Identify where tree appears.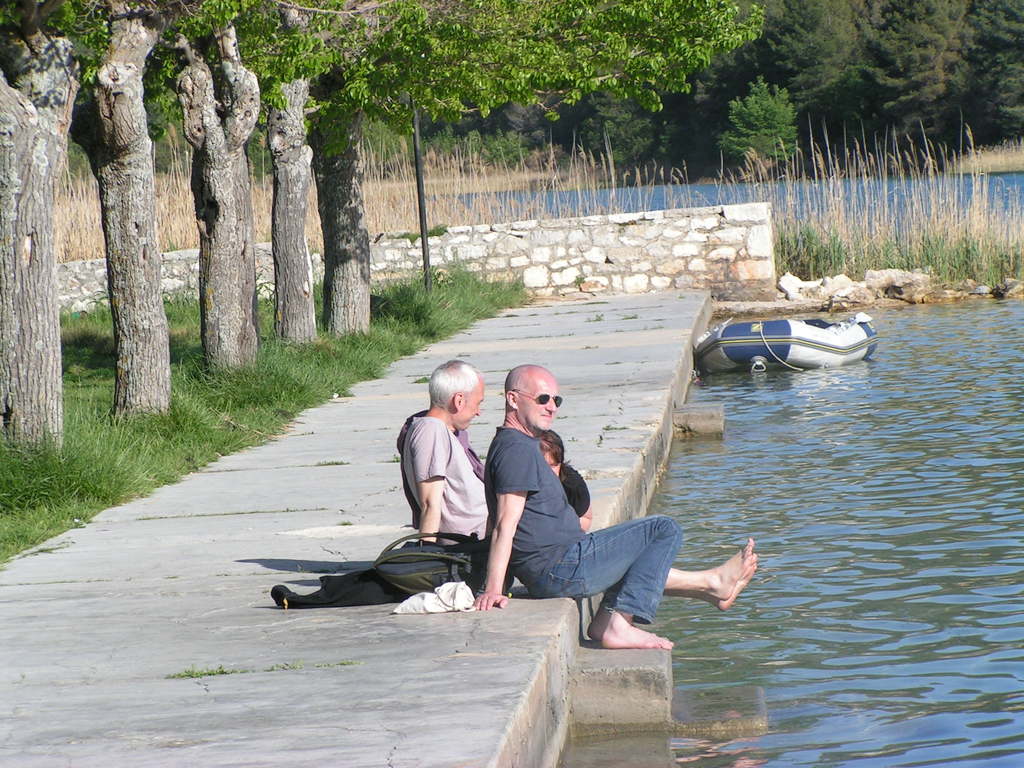
Appears at (x1=312, y1=0, x2=404, y2=342).
